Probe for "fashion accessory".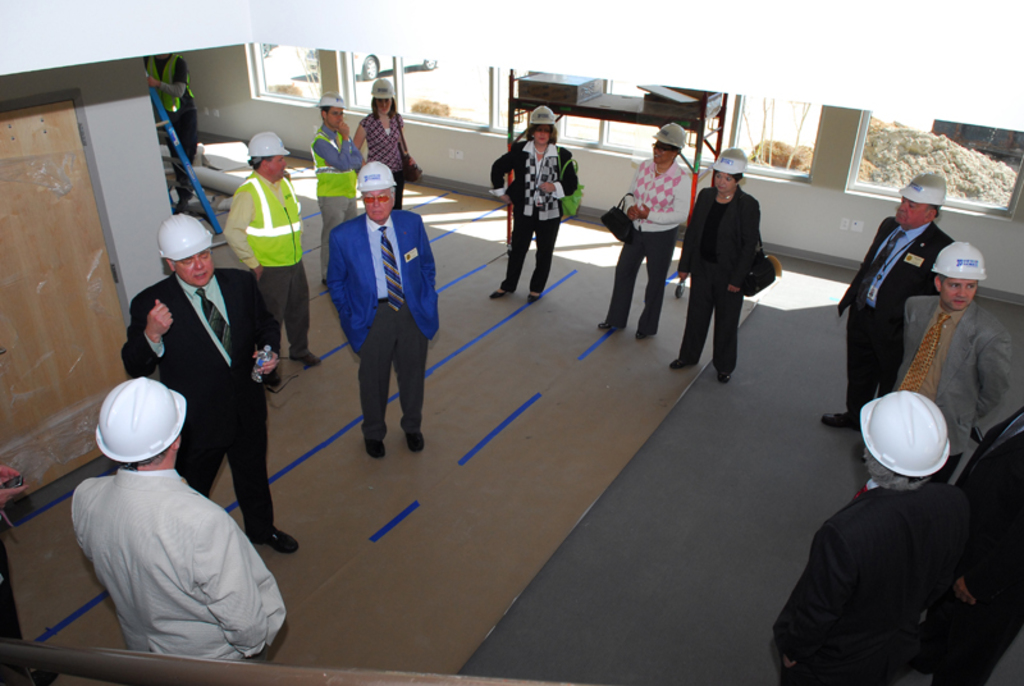
Probe result: <region>488, 285, 509, 299</region>.
